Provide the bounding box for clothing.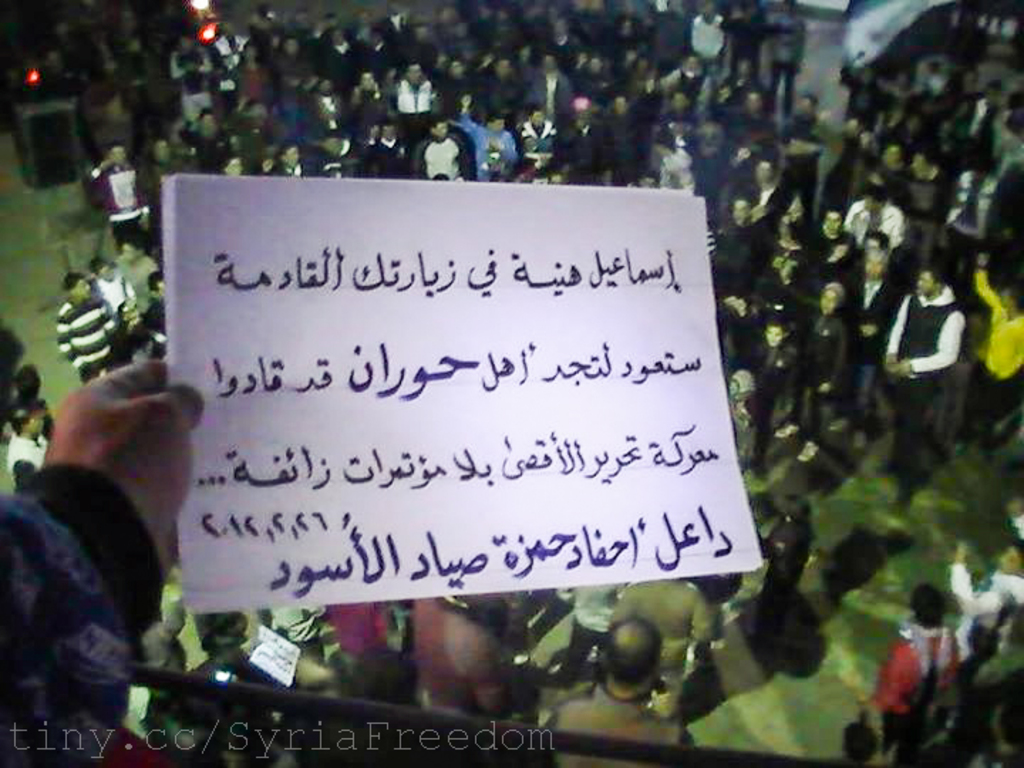
559:583:636:680.
